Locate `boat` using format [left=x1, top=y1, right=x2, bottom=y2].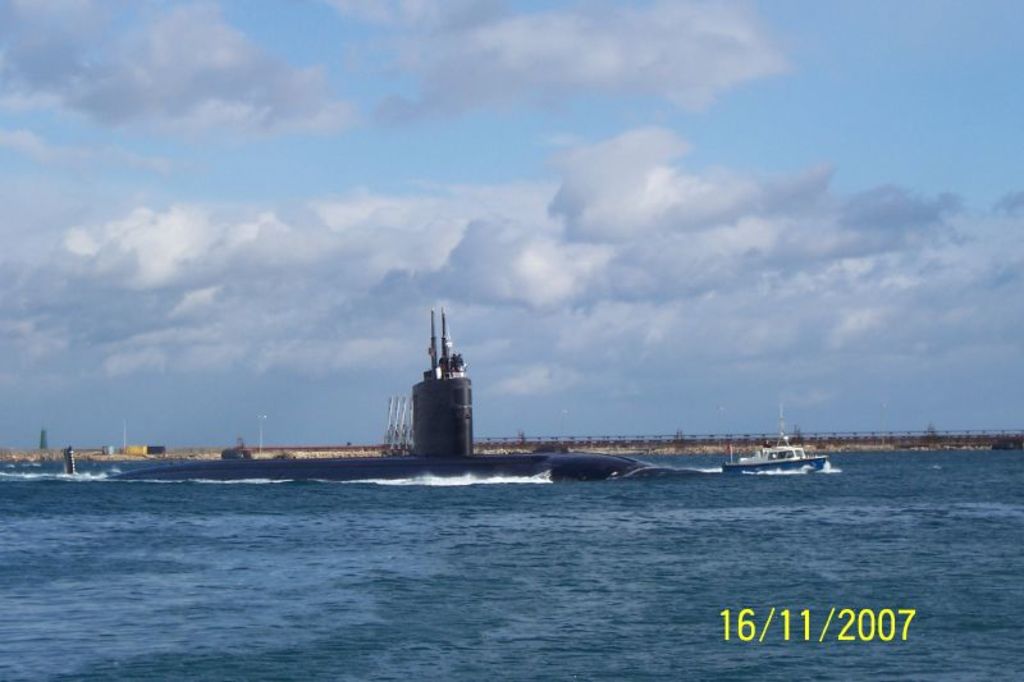
[left=718, top=404, right=831, bottom=476].
